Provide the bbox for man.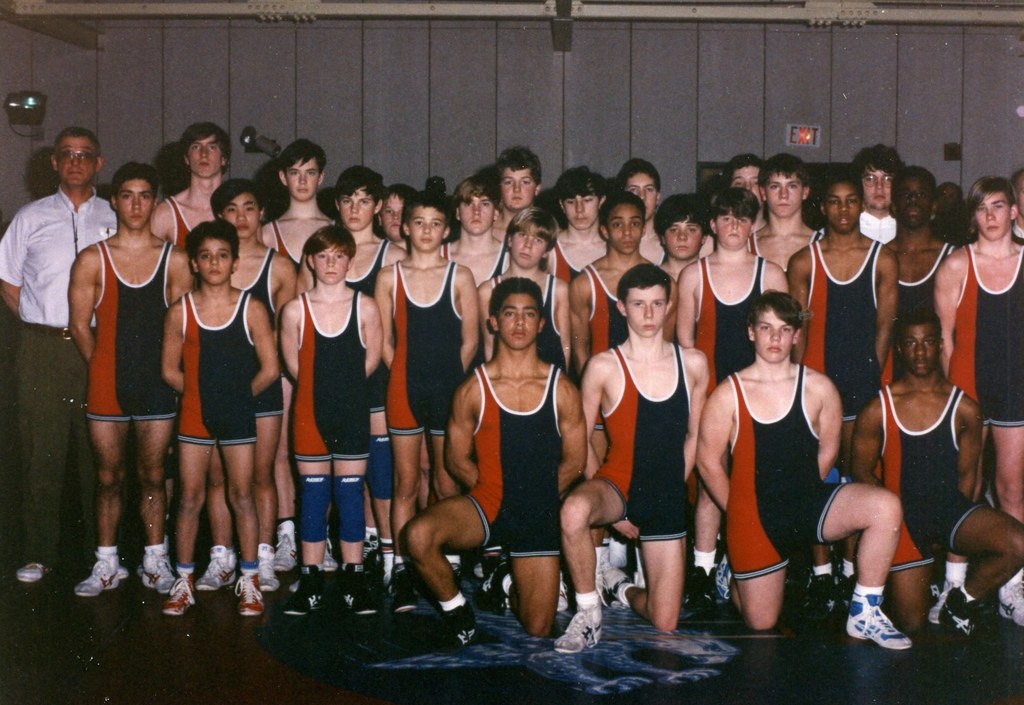
locate(554, 266, 710, 658).
